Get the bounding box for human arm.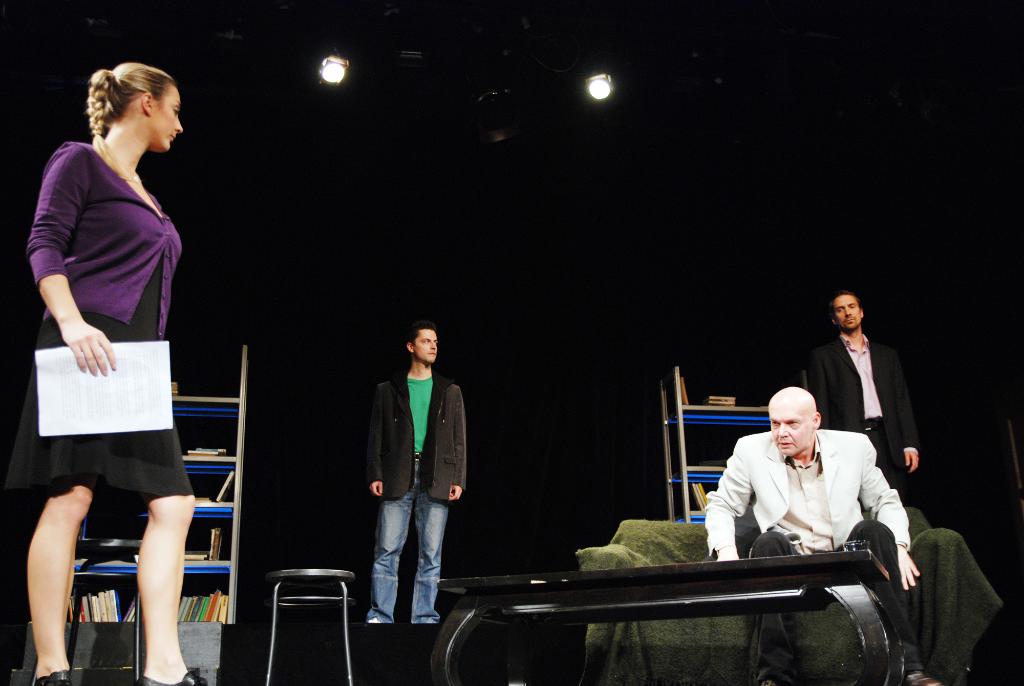
pyautogui.locateOnScreen(855, 432, 922, 588).
